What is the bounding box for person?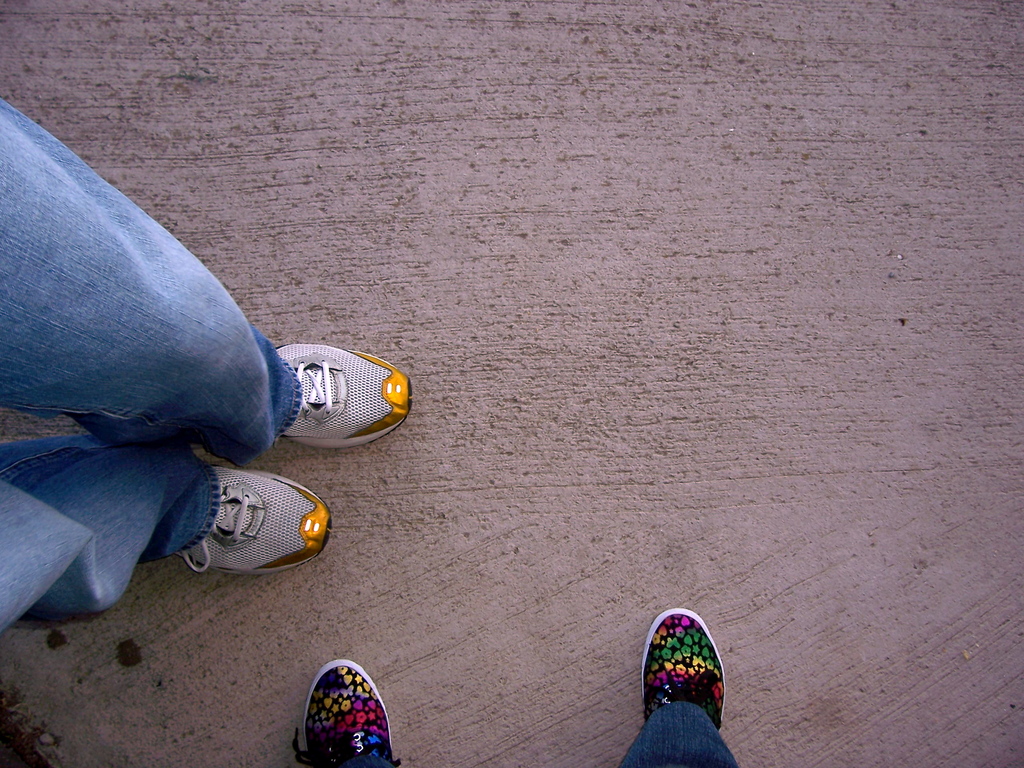
bbox=(292, 610, 737, 767).
